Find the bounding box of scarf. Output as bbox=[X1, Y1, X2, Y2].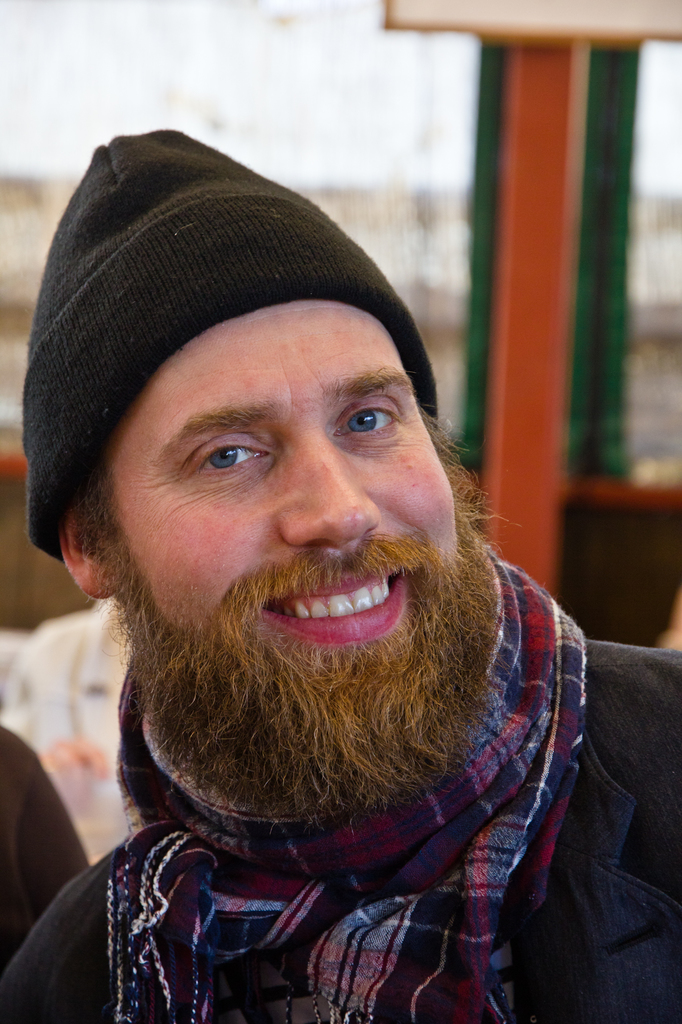
bbox=[111, 536, 587, 1023].
